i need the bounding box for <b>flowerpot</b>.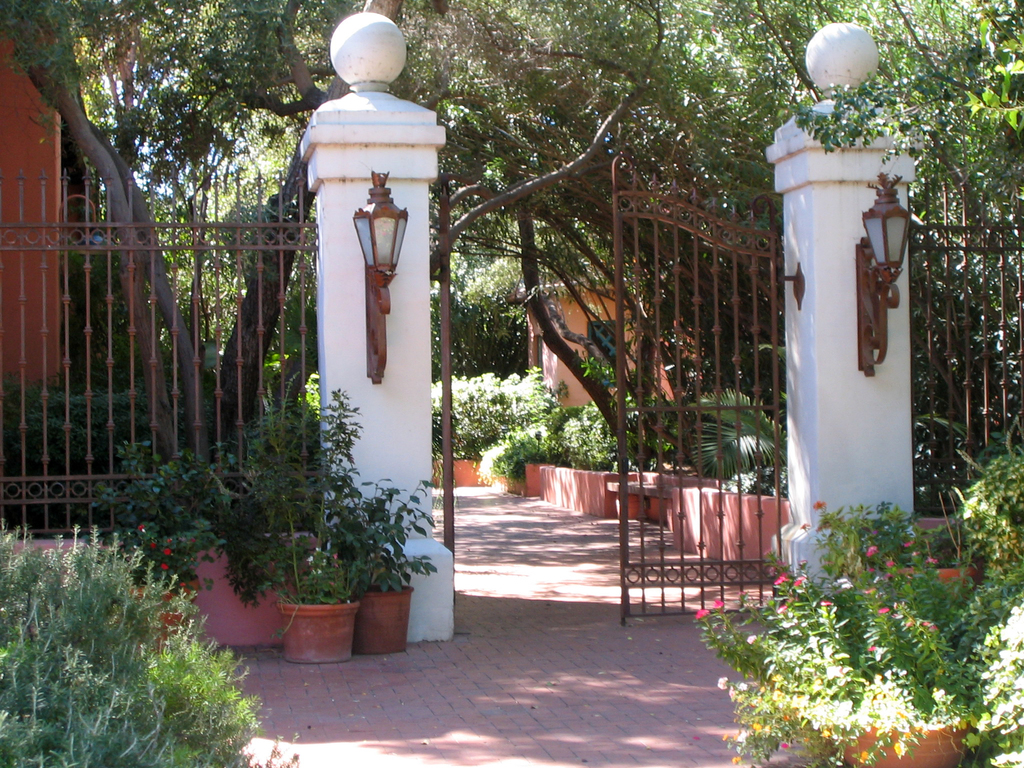
Here it is: bbox=(276, 604, 358, 663).
